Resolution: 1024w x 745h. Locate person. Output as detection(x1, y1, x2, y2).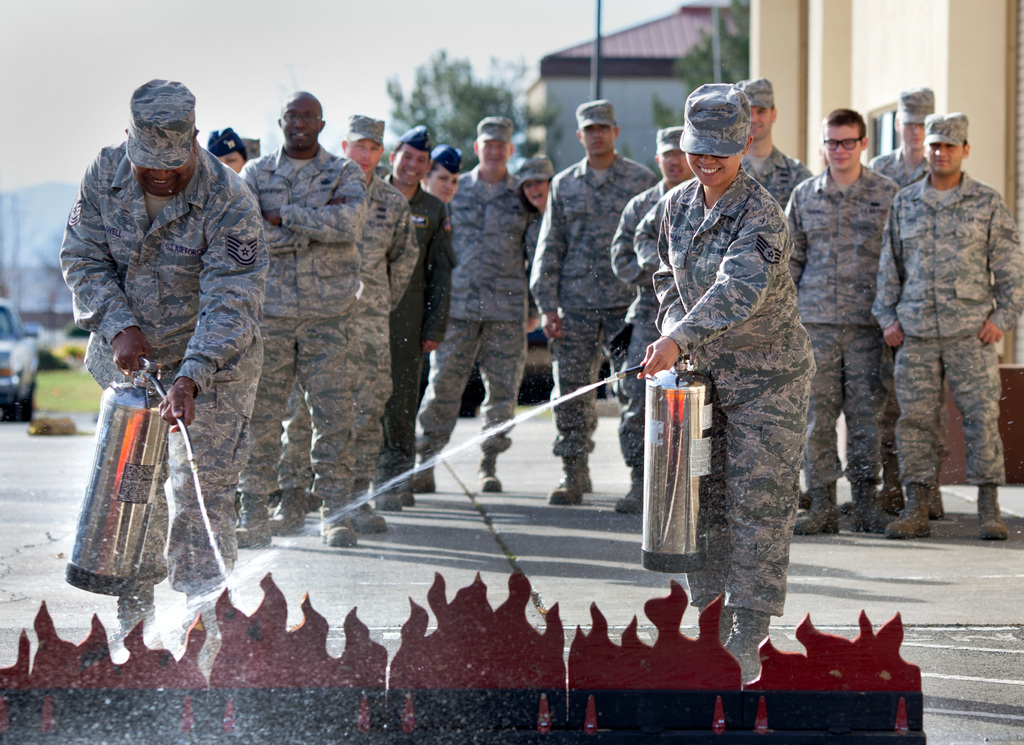
detection(781, 111, 902, 523).
